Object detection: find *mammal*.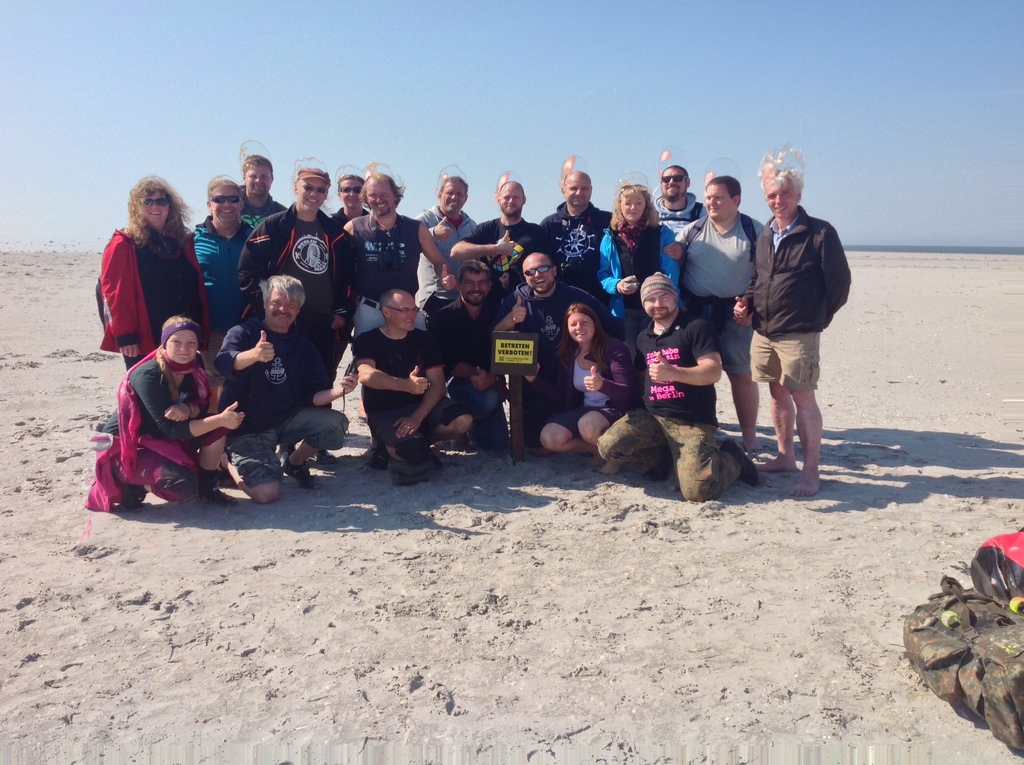
left=339, top=154, right=448, bottom=466.
